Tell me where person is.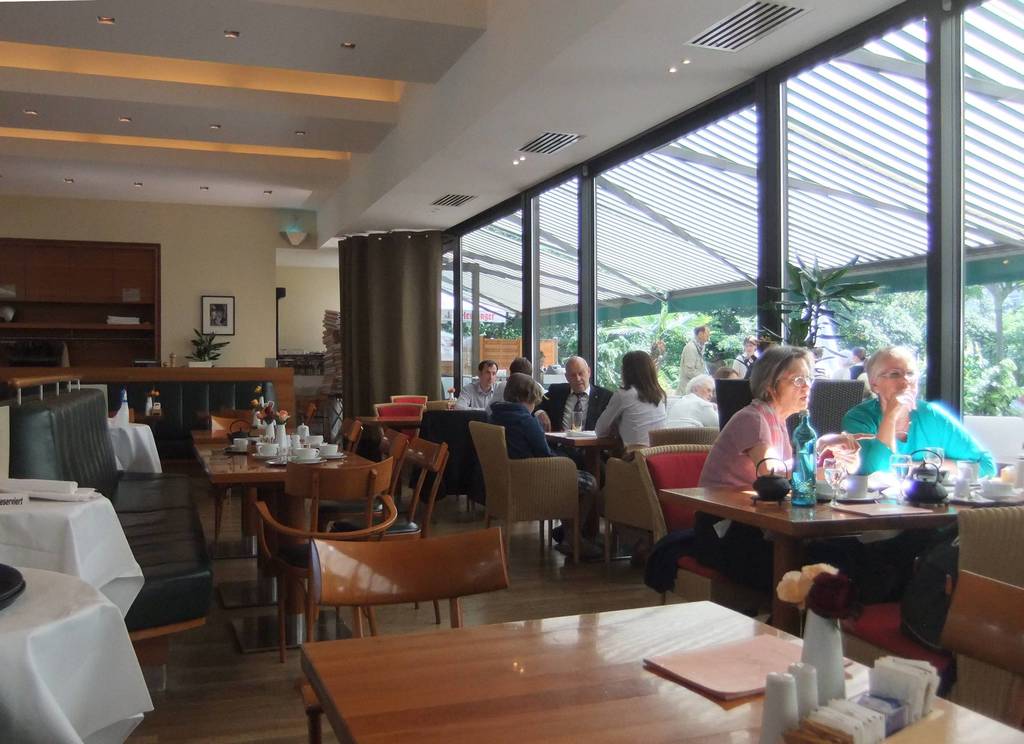
person is at (597, 347, 662, 548).
